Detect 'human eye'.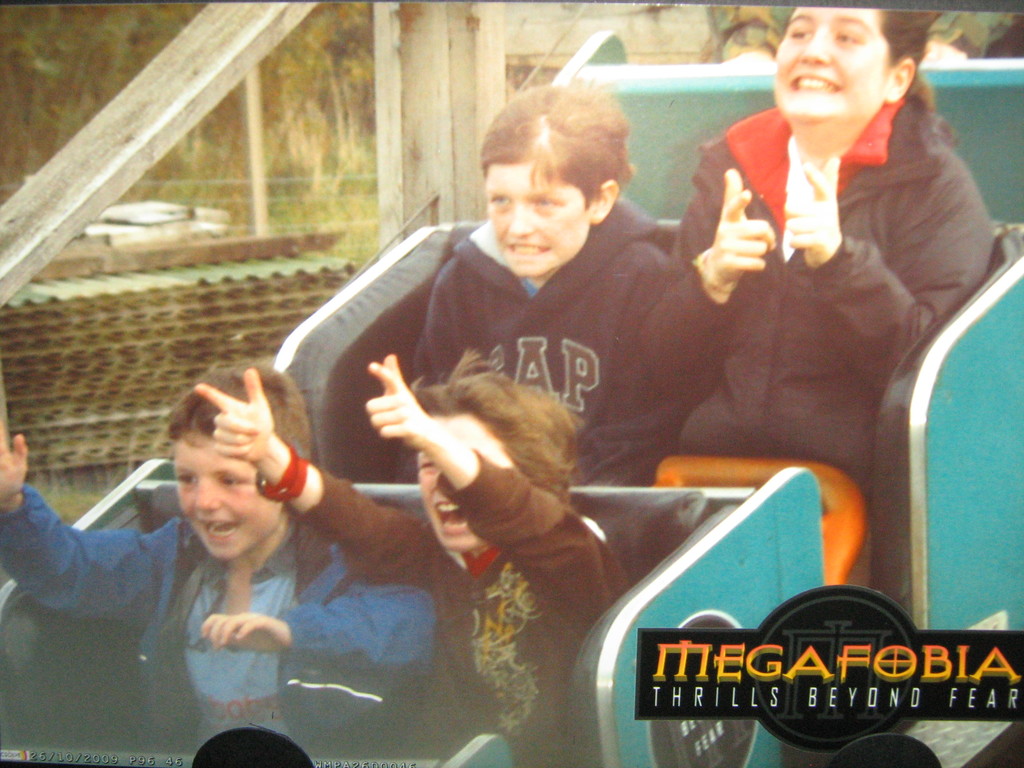
Detected at {"left": 788, "top": 22, "right": 811, "bottom": 41}.
